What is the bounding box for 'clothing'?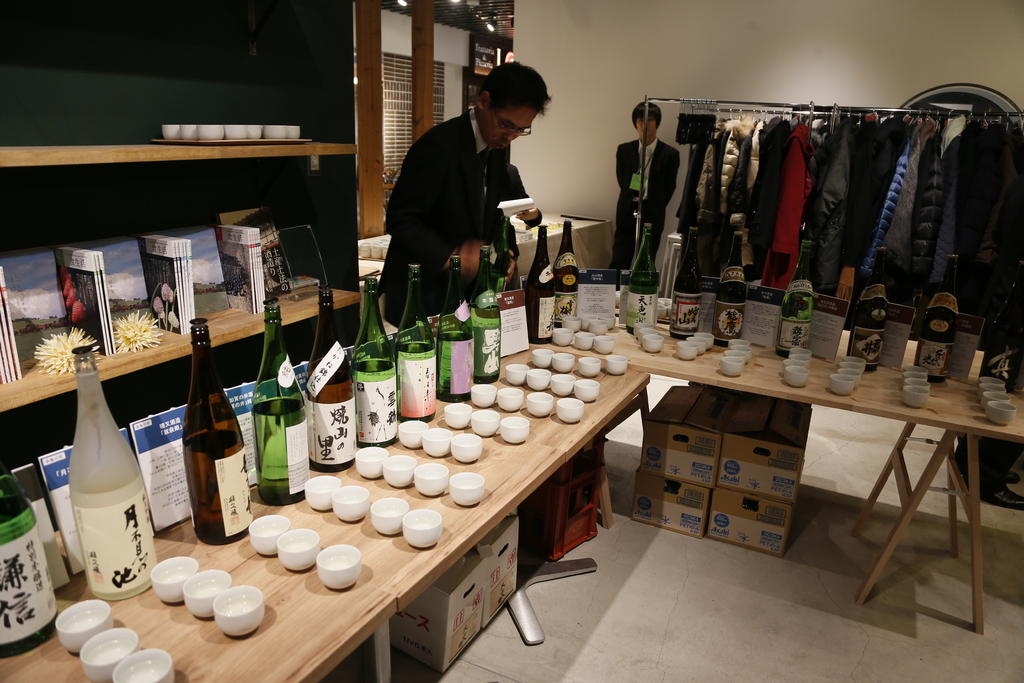
[376,108,513,334].
